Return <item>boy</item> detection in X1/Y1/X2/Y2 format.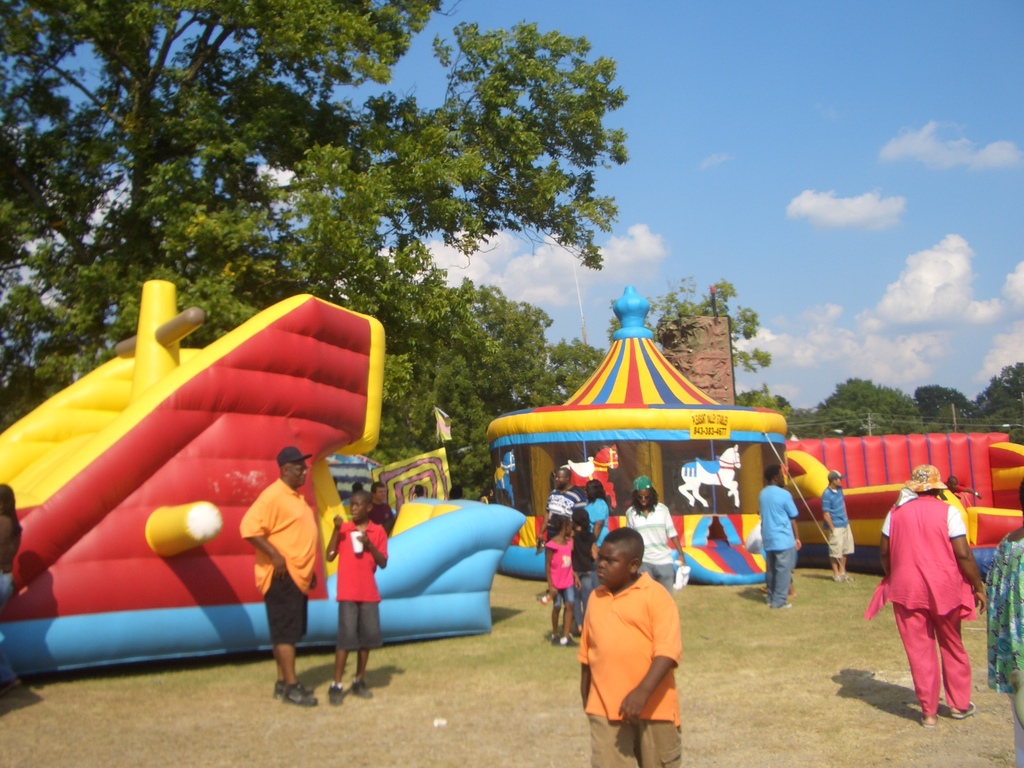
578/527/682/767.
